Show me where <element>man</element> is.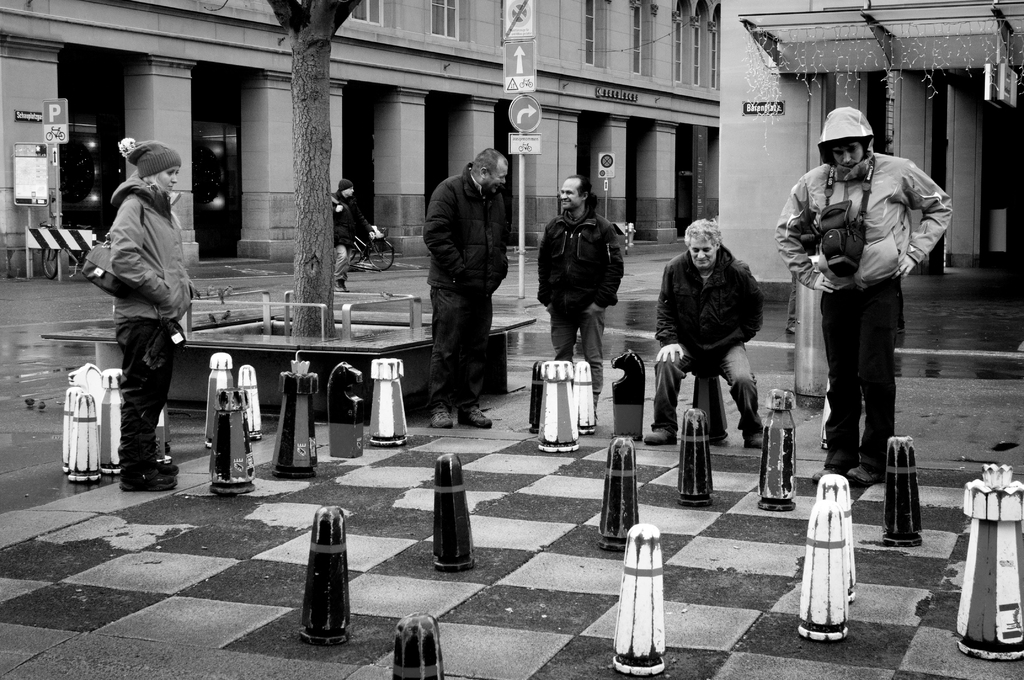
<element>man</element> is at {"x1": 419, "y1": 135, "x2": 519, "y2": 425}.
